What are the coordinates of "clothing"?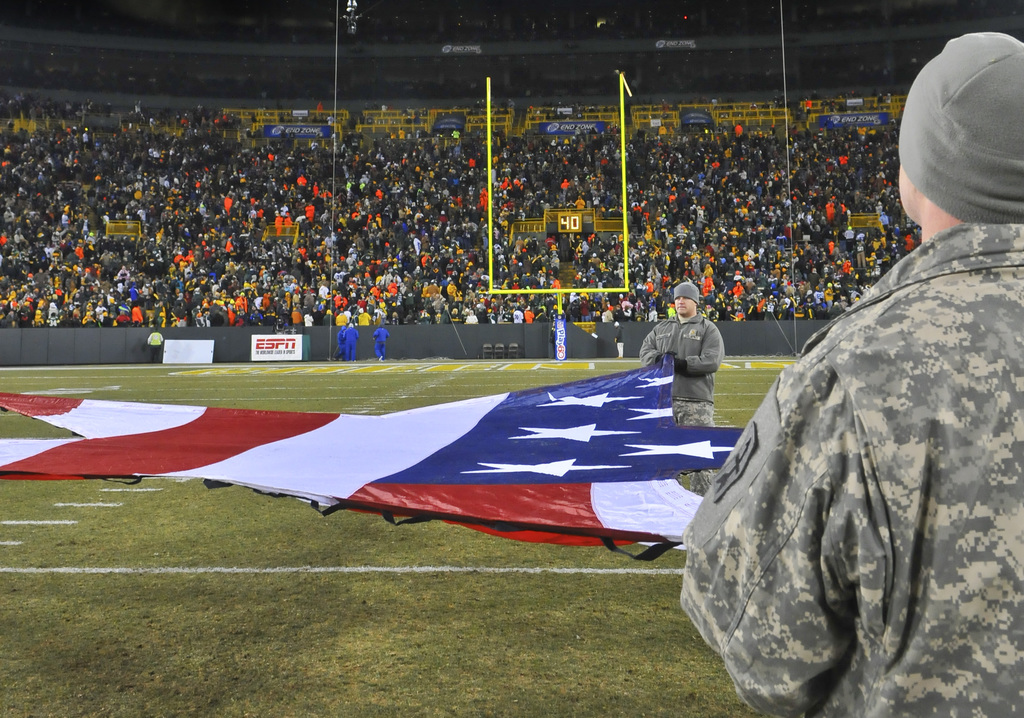
[125,238,134,249].
